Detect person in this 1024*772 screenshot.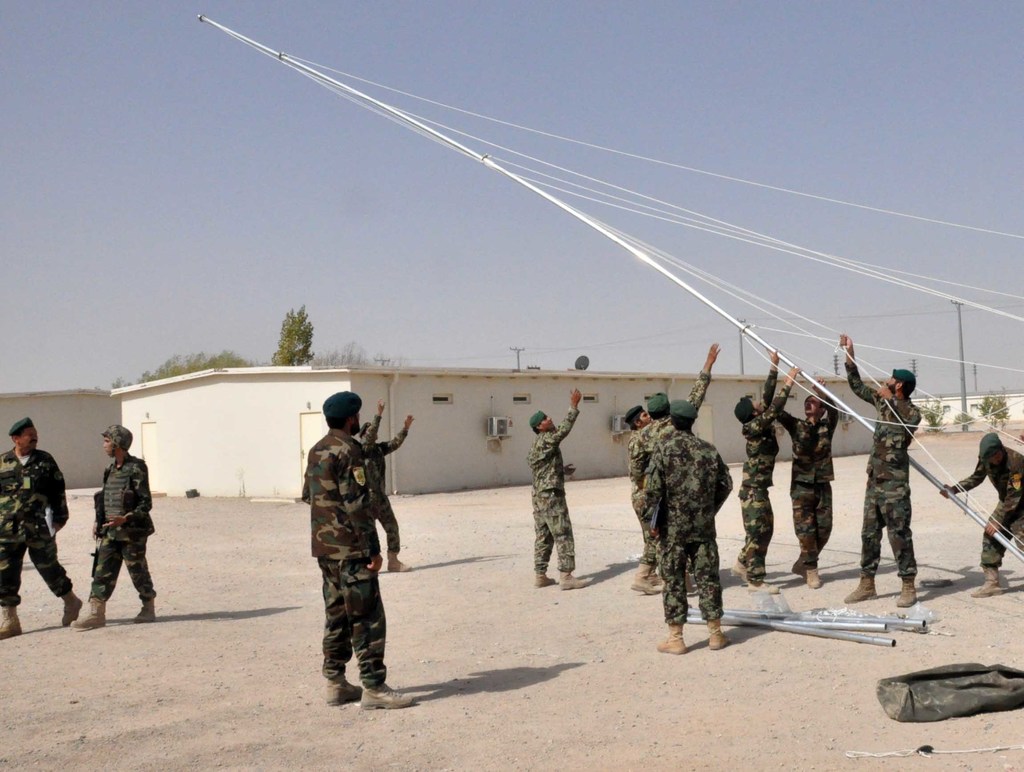
Detection: <bbox>63, 425, 159, 630</bbox>.
